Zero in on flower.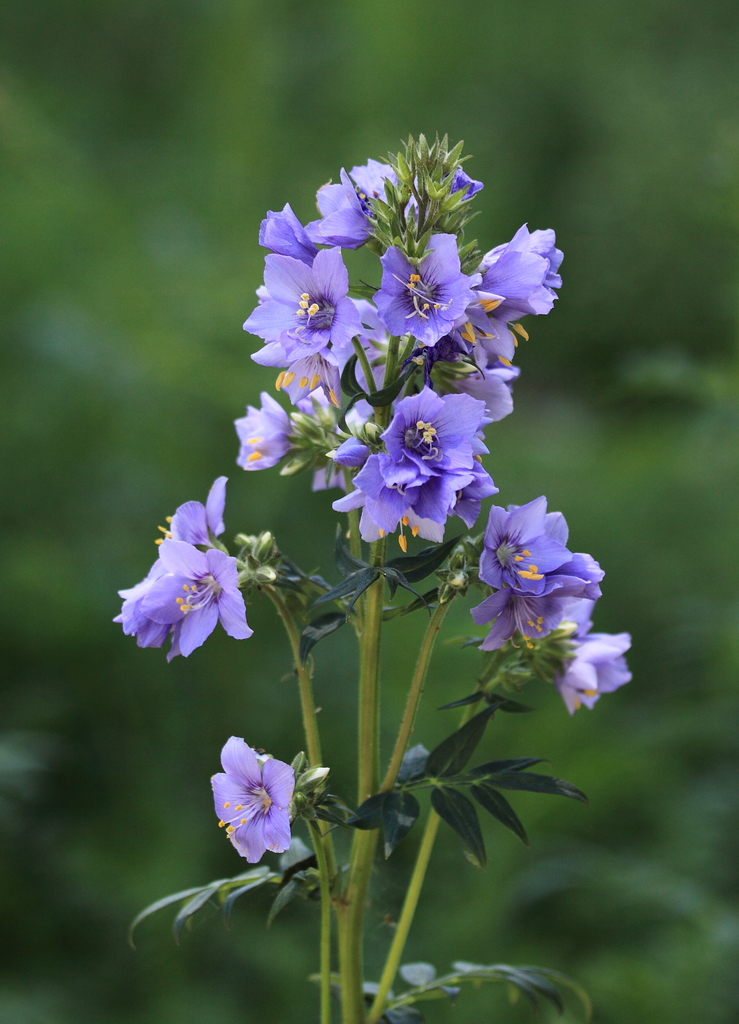
Zeroed in: x1=468 y1=498 x2=576 y2=604.
